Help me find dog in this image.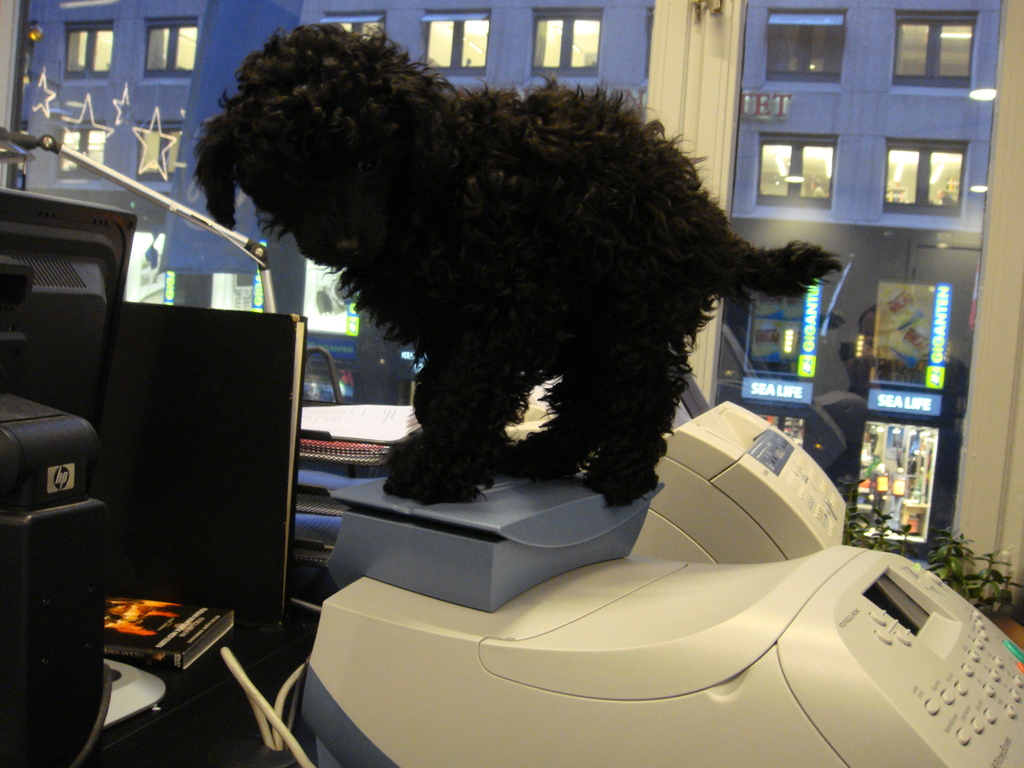
Found it: 188 19 836 513.
